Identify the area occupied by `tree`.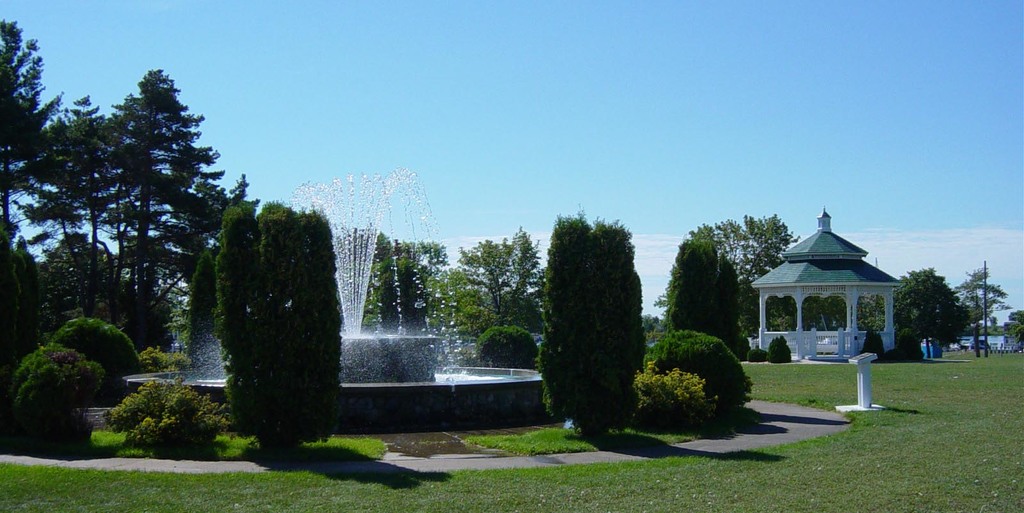
Area: 1001,303,1023,354.
